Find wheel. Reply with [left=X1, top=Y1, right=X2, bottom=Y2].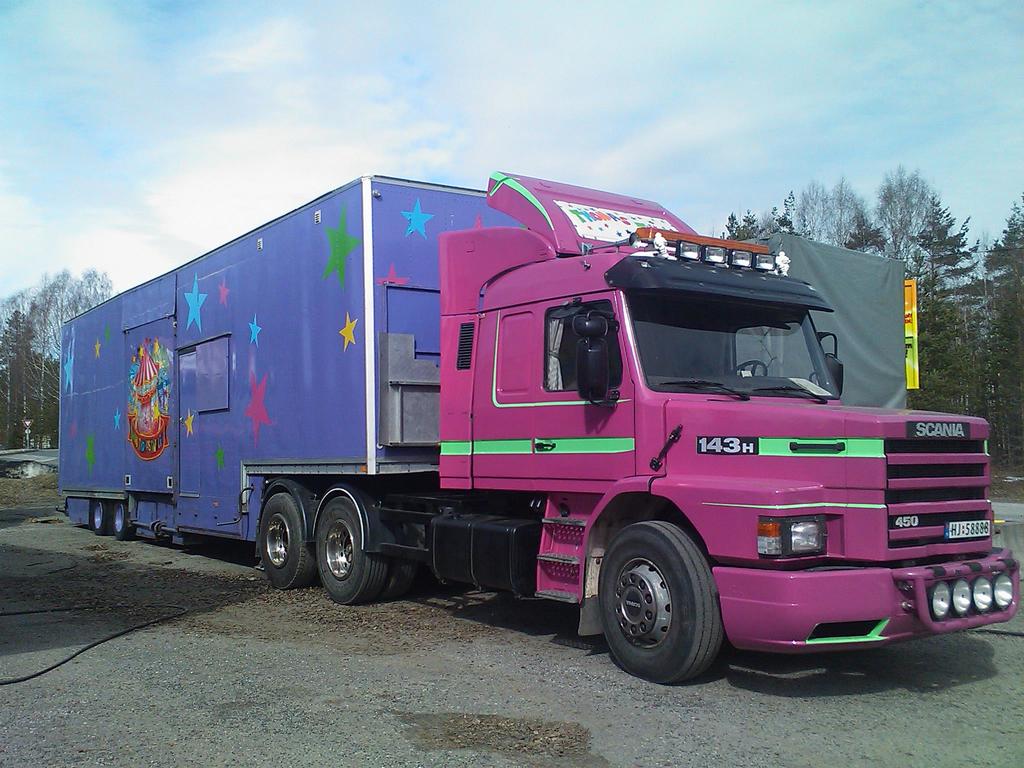
[left=109, top=504, right=136, bottom=538].
